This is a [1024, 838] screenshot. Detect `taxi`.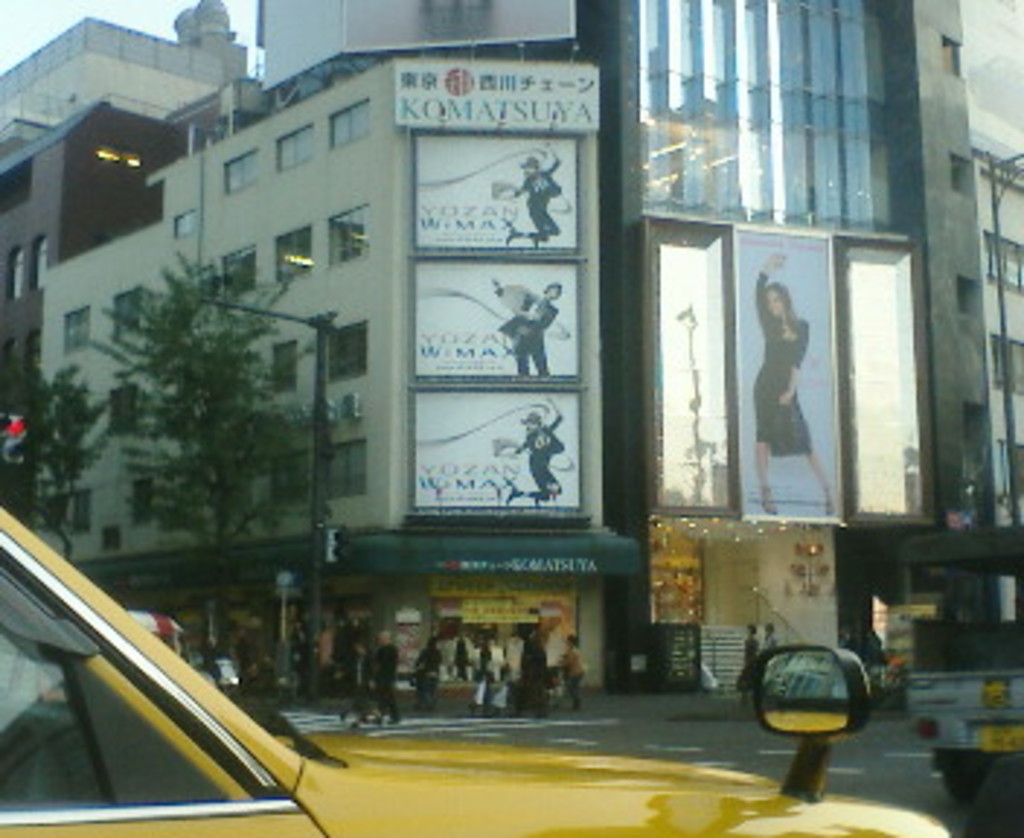
(0,500,948,835).
